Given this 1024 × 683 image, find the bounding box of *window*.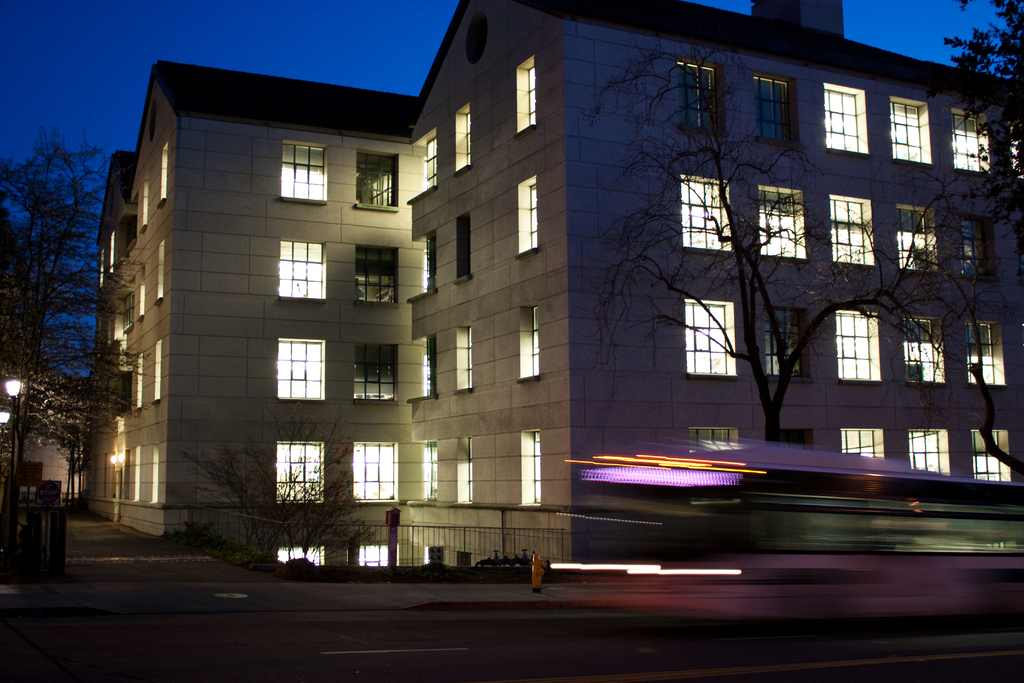
[890,100,932,163].
